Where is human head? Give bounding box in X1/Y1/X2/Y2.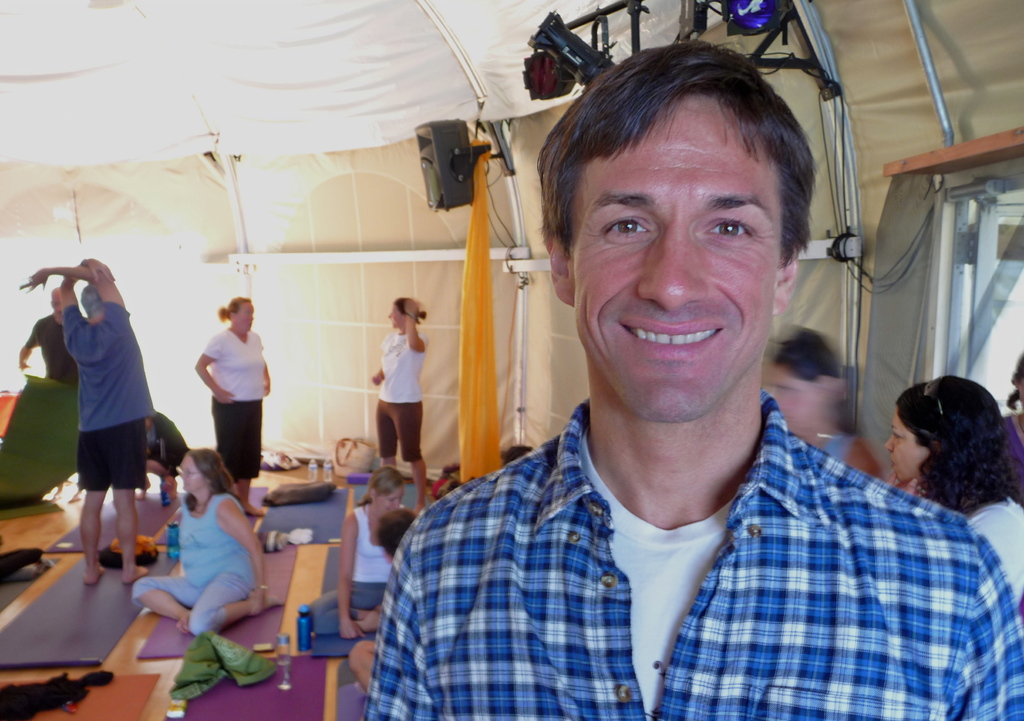
379/508/416/569.
